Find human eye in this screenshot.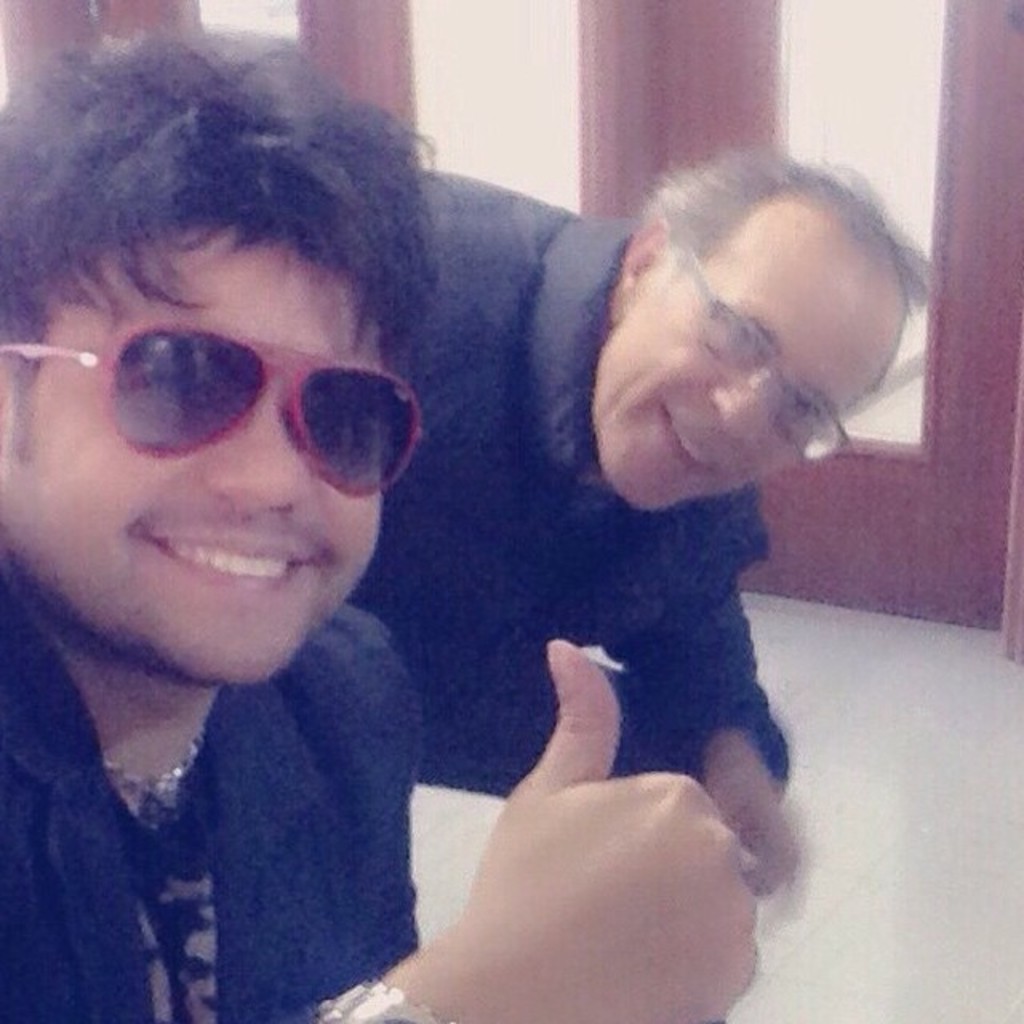
The bounding box for human eye is 717:314:765:363.
